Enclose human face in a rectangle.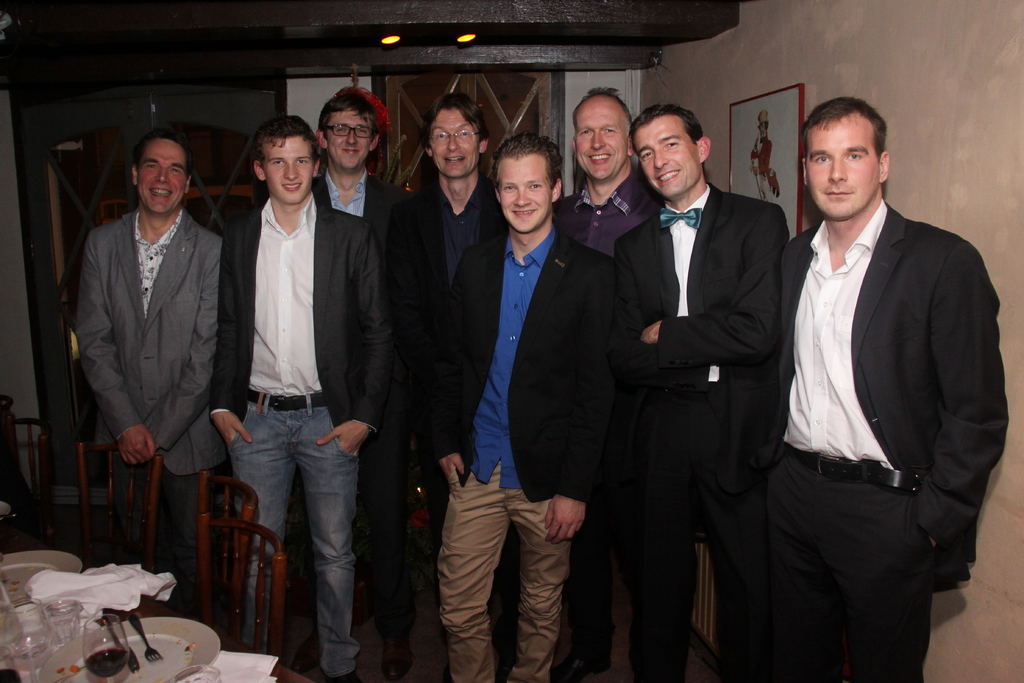
box(329, 105, 374, 165).
